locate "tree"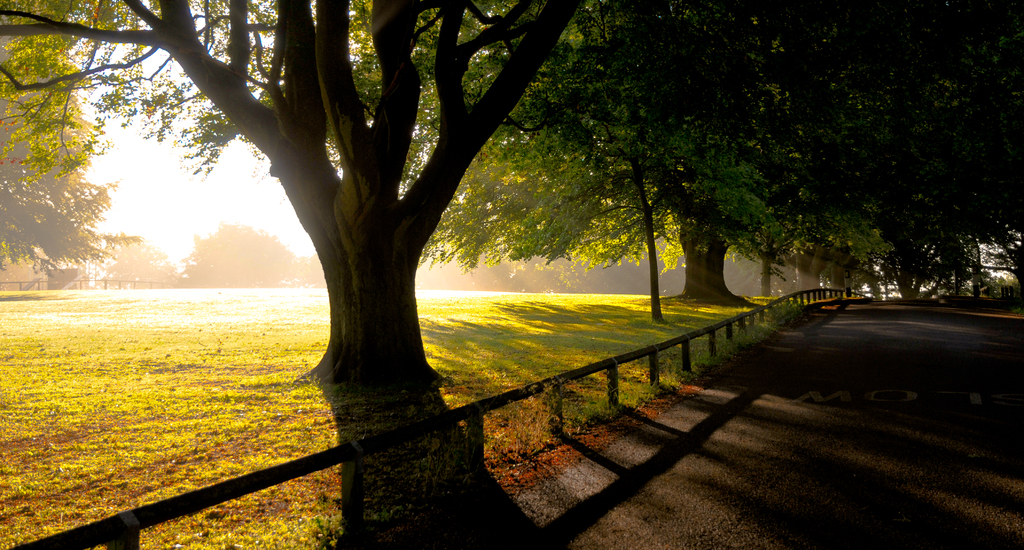
{"x1": 414, "y1": 5, "x2": 750, "y2": 301}
